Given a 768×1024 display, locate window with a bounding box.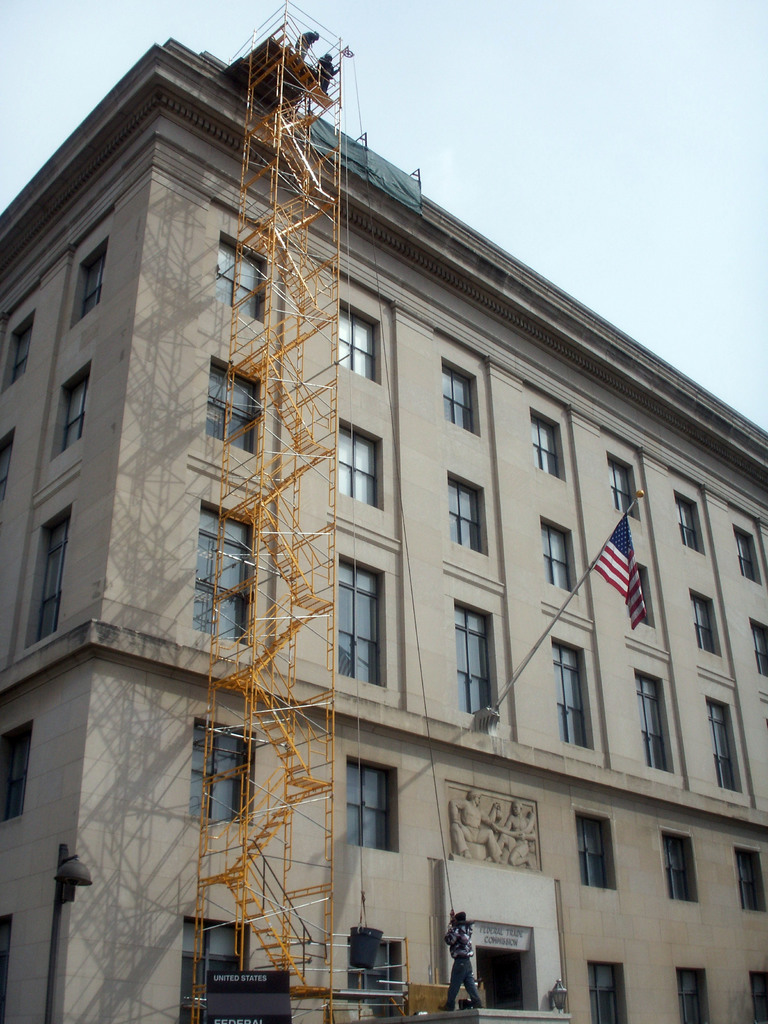
Located: x1=0 y1=434 x2=8 y2=500.
